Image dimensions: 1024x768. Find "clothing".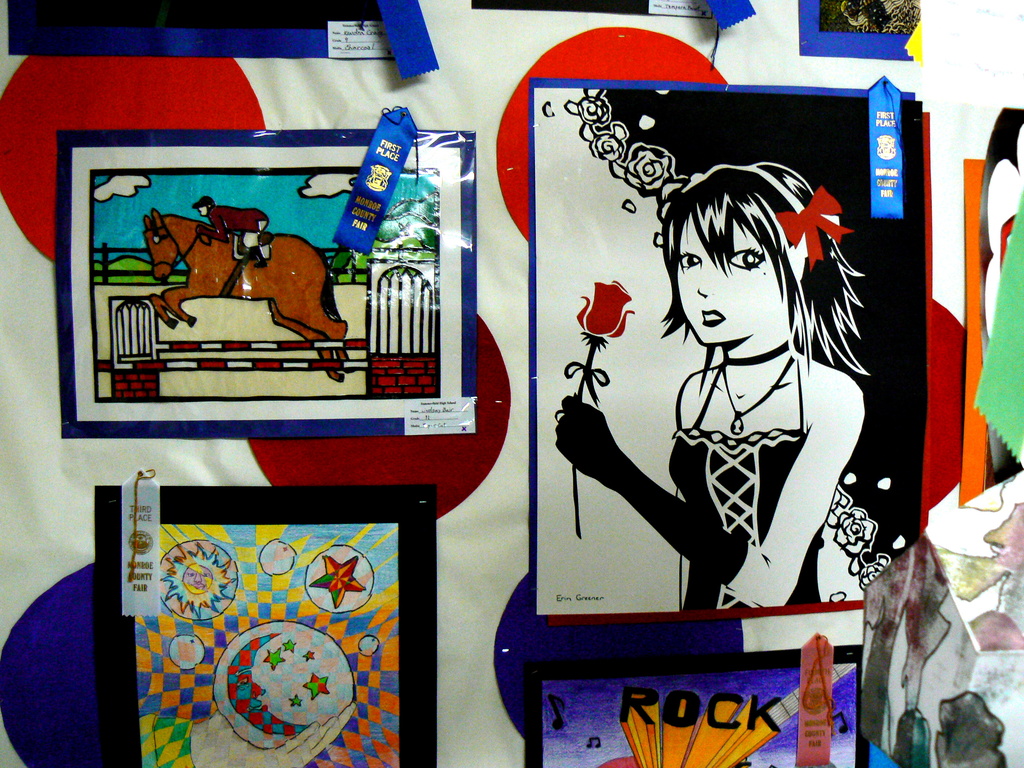
bbox=[201, 202, 269, 252].
